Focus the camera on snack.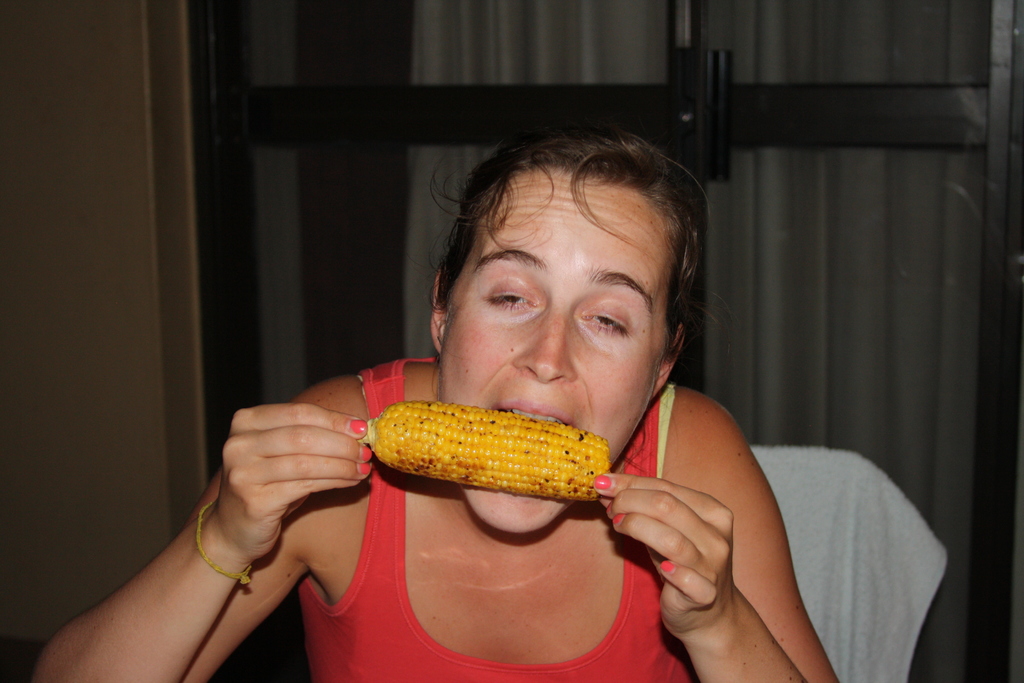
Focus region: bbox=(374, 400, 610, 508).
